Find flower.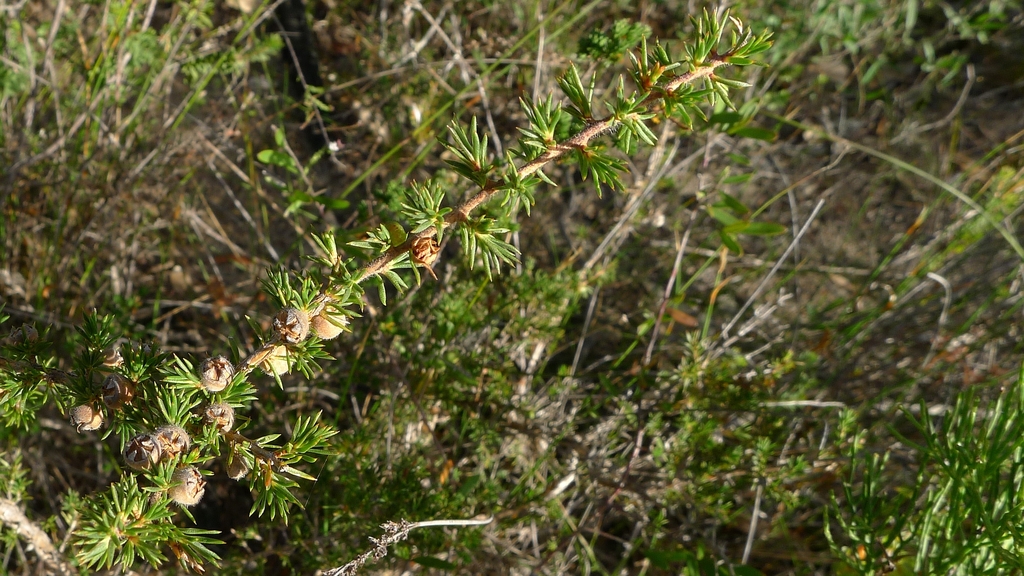
(268, 306, 305, 350).
